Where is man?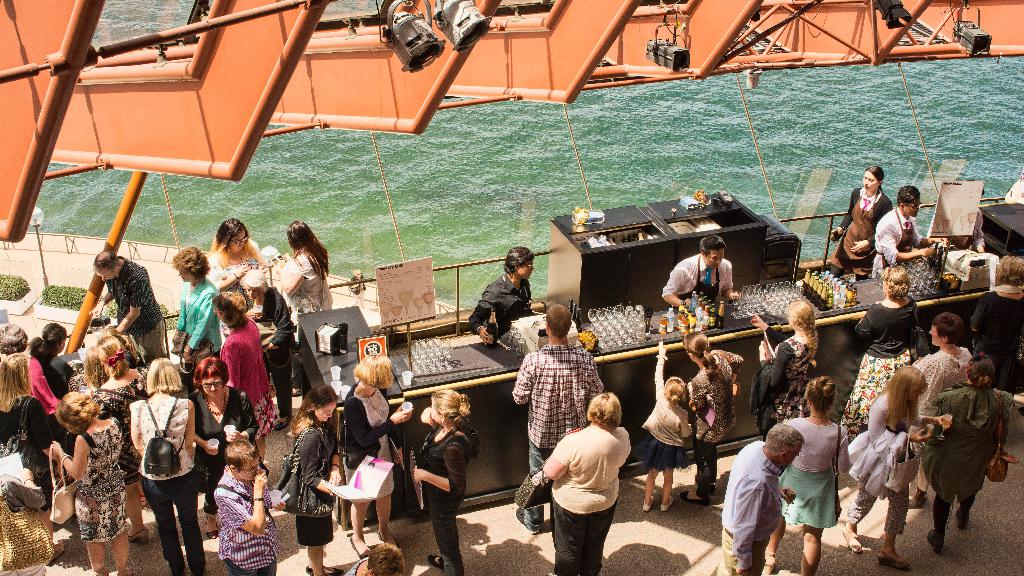
bbox=(867, 185, 945, 277).
